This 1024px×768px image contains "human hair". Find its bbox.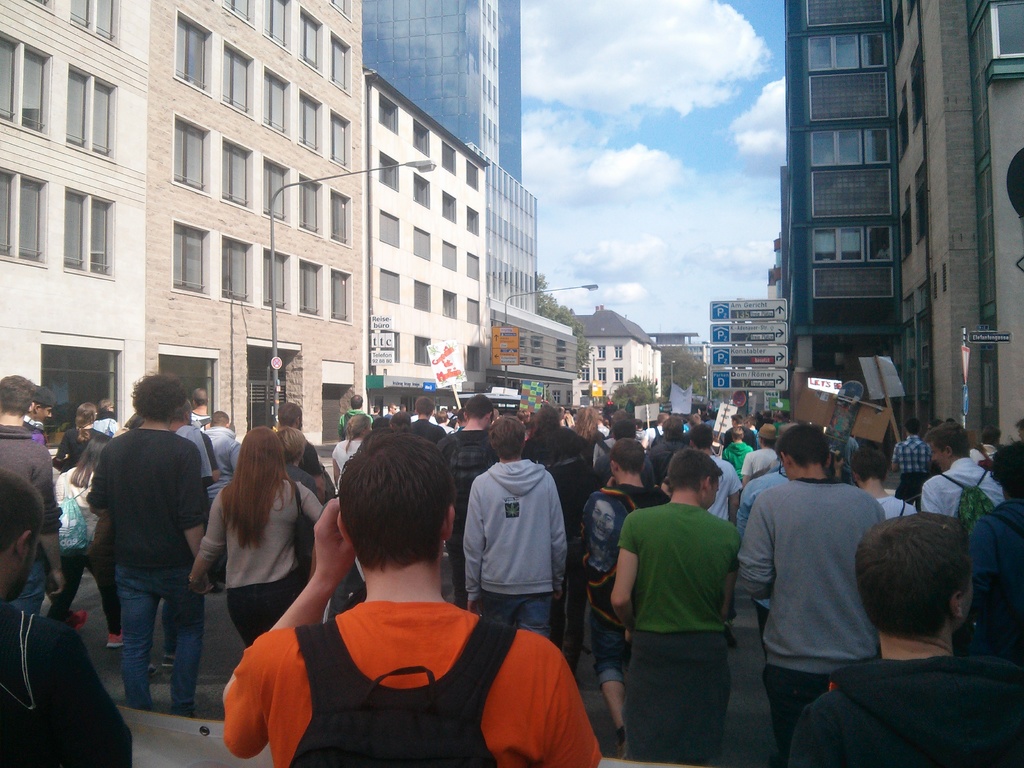
x1=39 y1=380 x2=58 y2=407.
